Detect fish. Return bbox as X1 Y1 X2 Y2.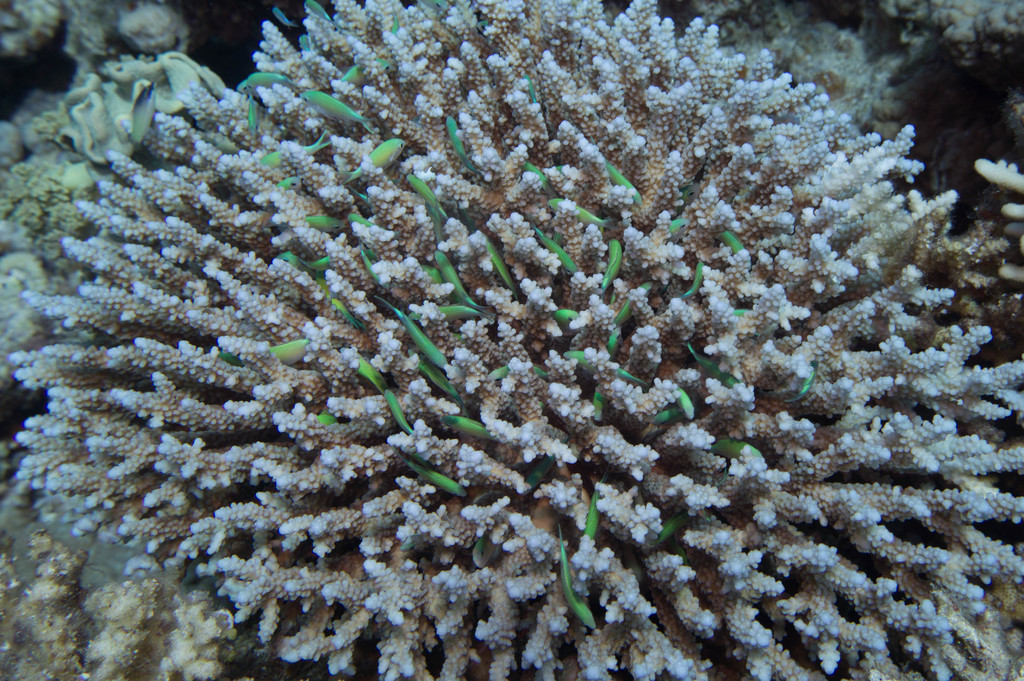
340 135 409 185.
